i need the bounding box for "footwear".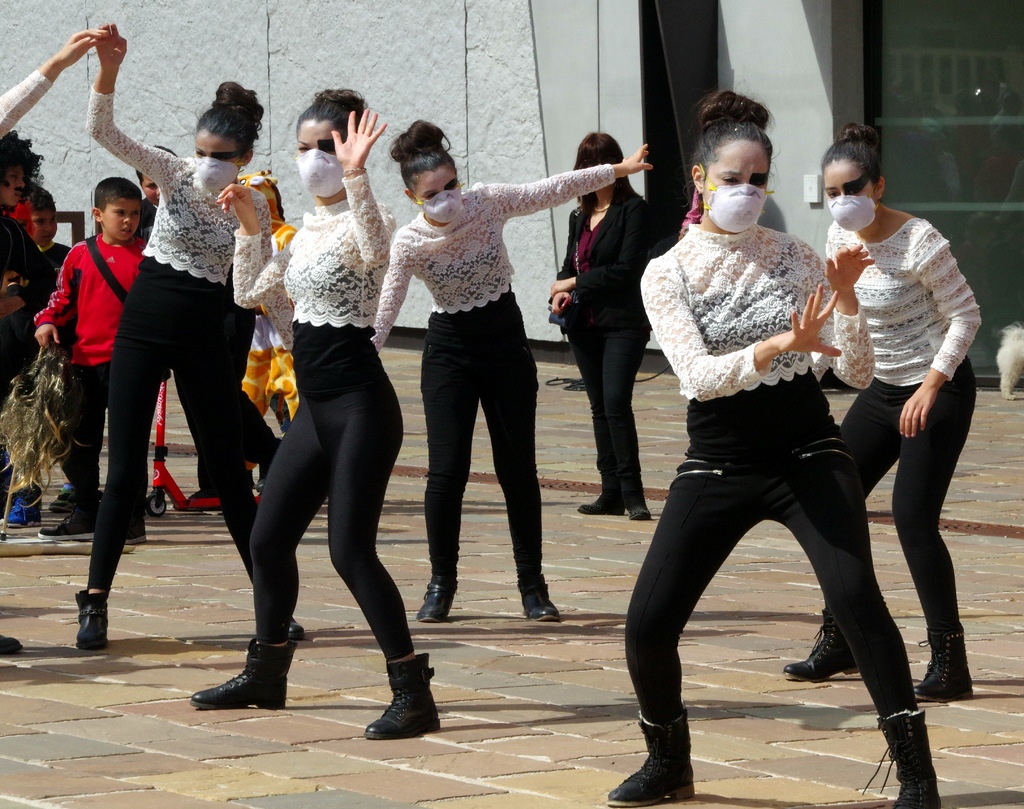
Here it is: (x1=120, y1=516, x2=148, y2=543).
